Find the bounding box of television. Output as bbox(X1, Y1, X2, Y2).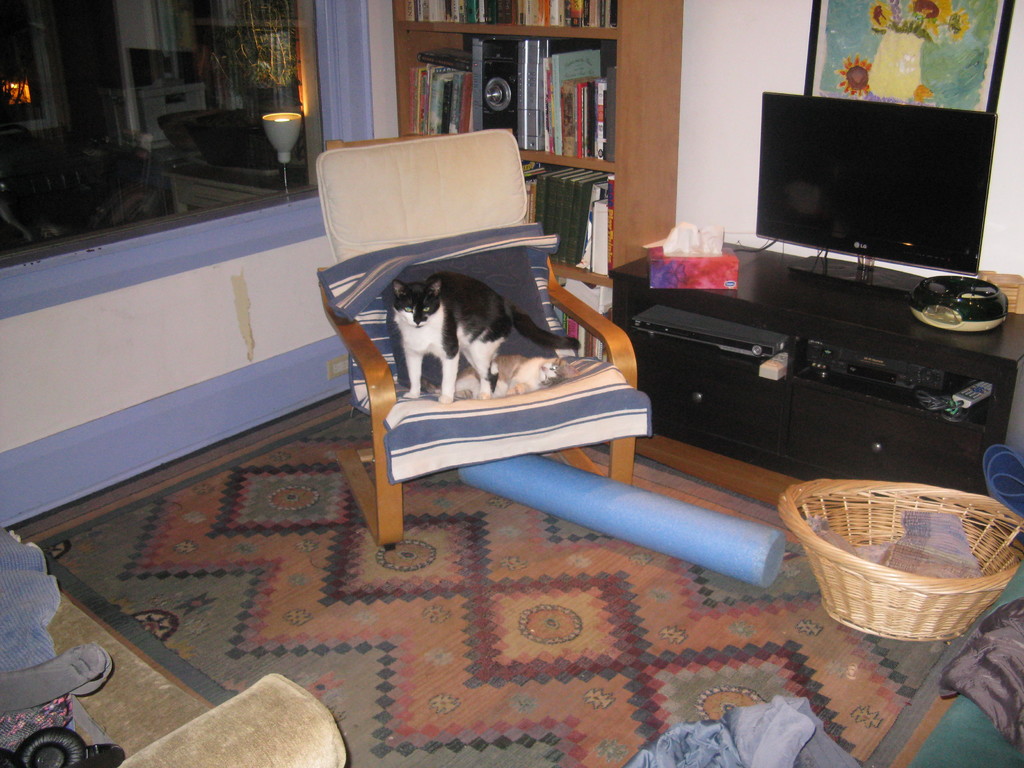
bbox(755, 93, 996, 294).
